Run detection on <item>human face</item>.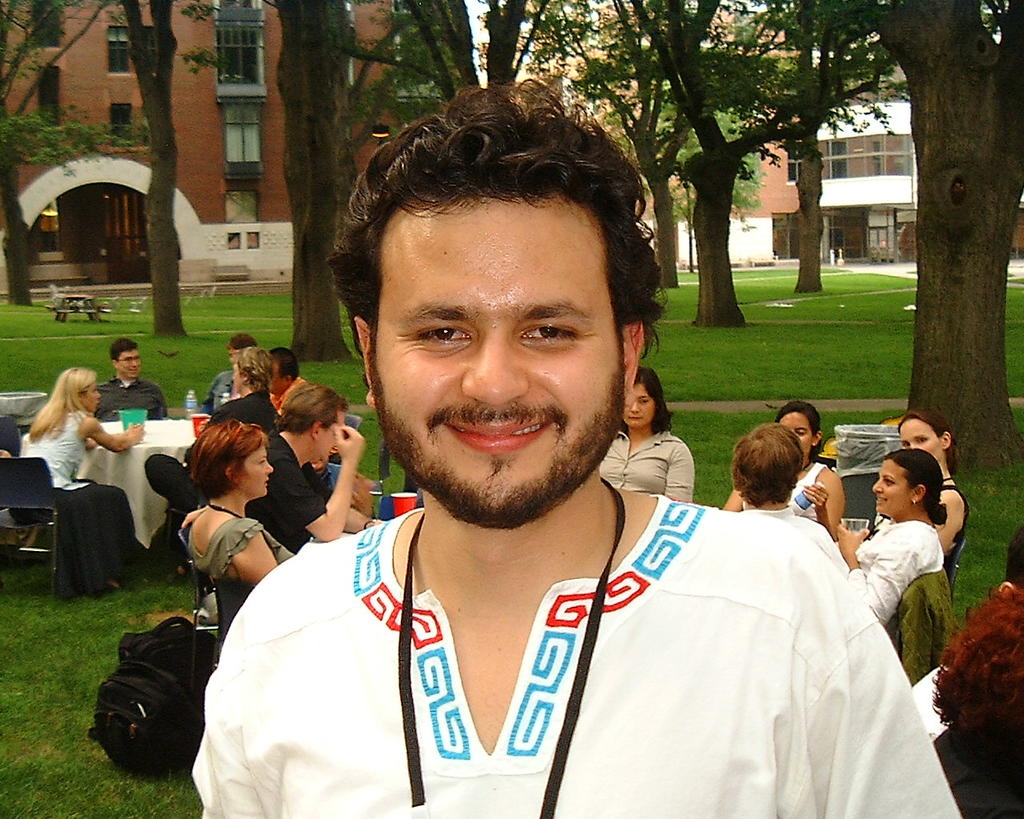
Result: x1=778 y1=413 x2=810 y2=455.
